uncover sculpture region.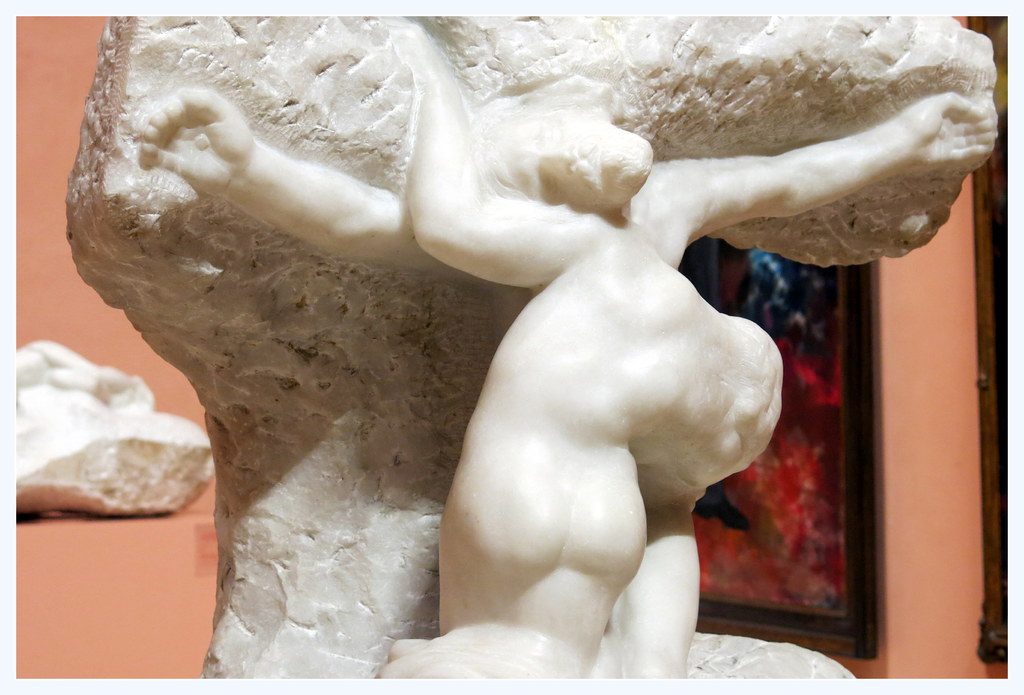
Uncovered: BBox(84, 45, 940, 655).
